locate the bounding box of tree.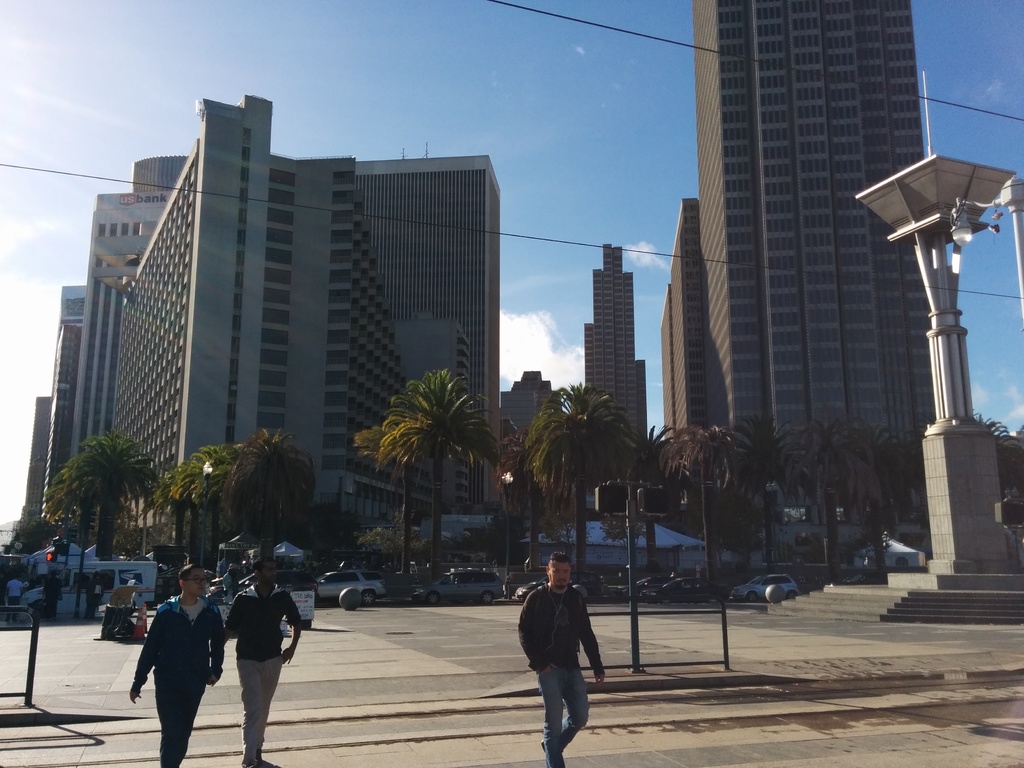
Bounding box: region(620, 422, 673, 567).
